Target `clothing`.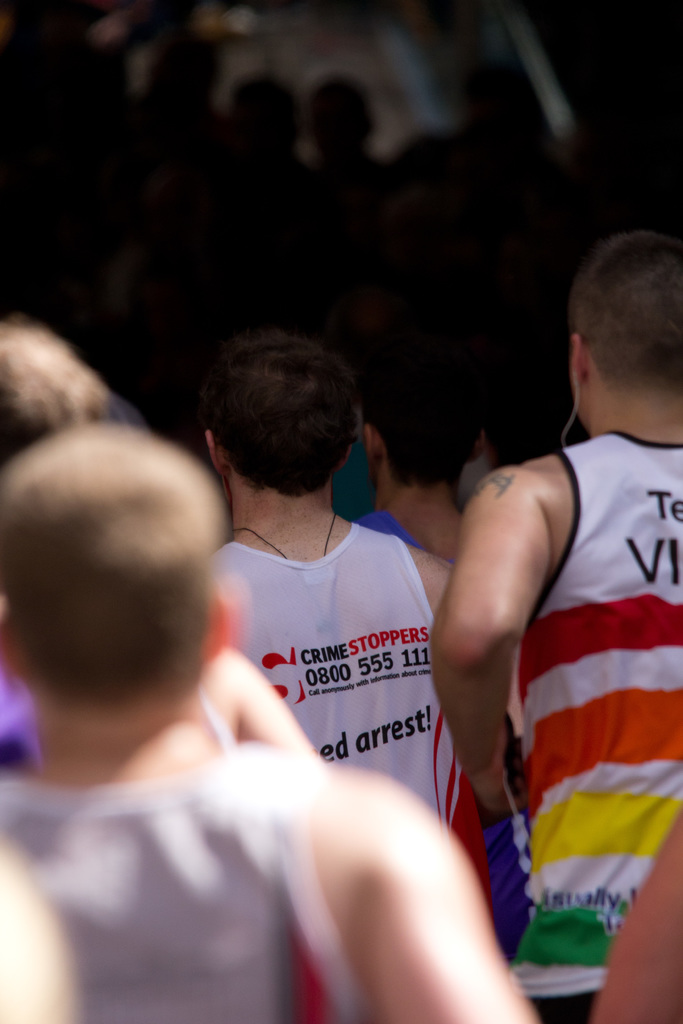
Target region: 186, 438, 481, 833.
